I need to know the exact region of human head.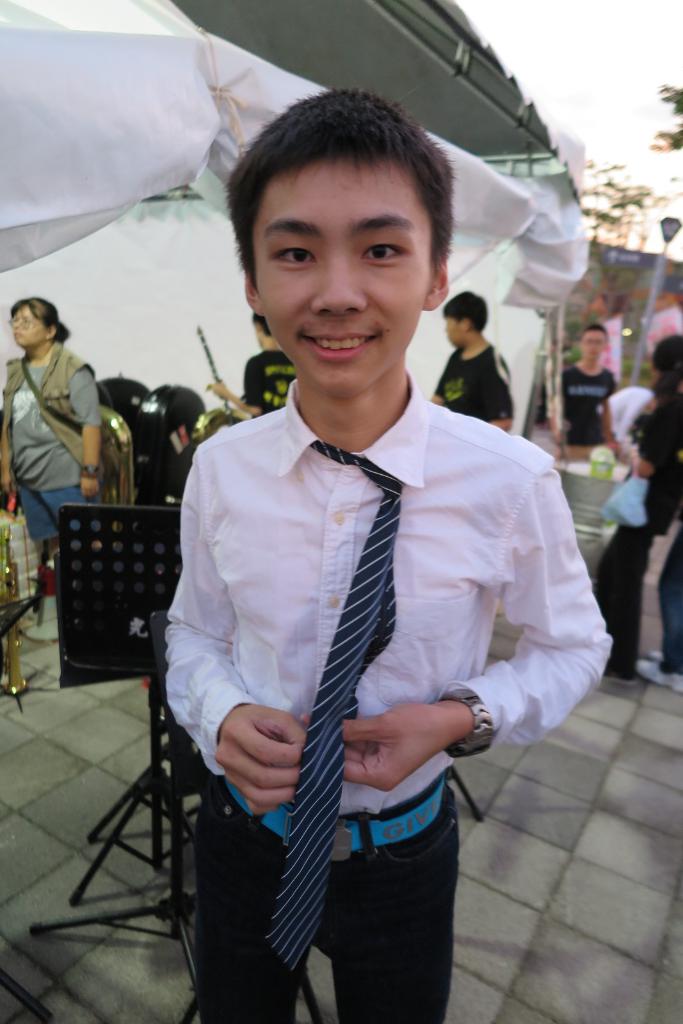
Region: {"left": 255, "top": 310, "right": 275, "bottom": 344}.
